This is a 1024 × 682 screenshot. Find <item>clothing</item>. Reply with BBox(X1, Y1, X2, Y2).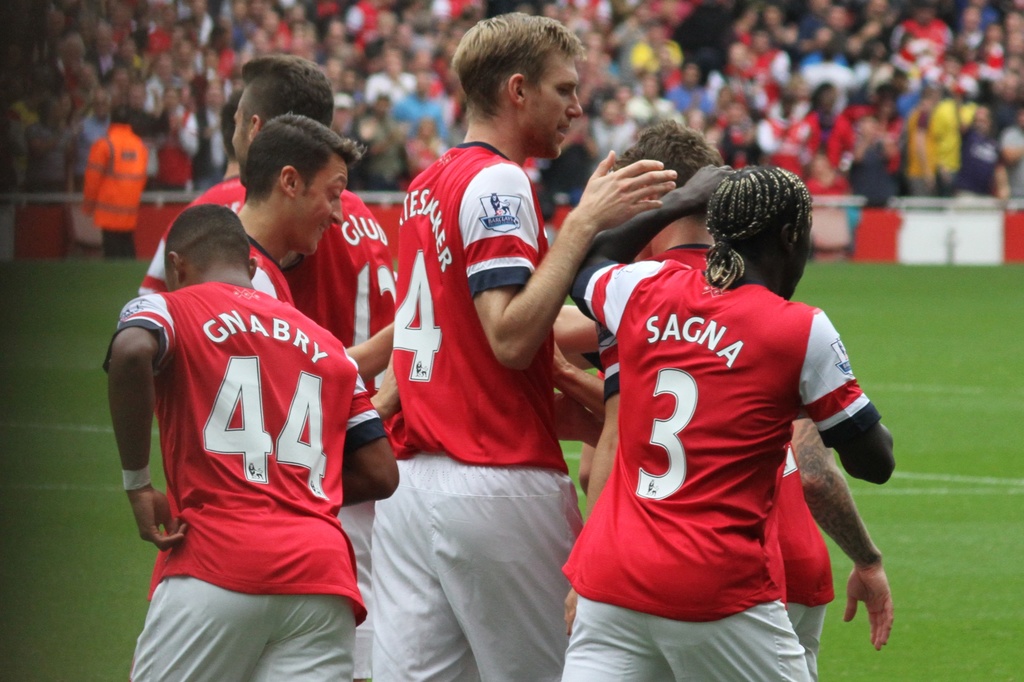
BBox(371, 141, 588, 681).
